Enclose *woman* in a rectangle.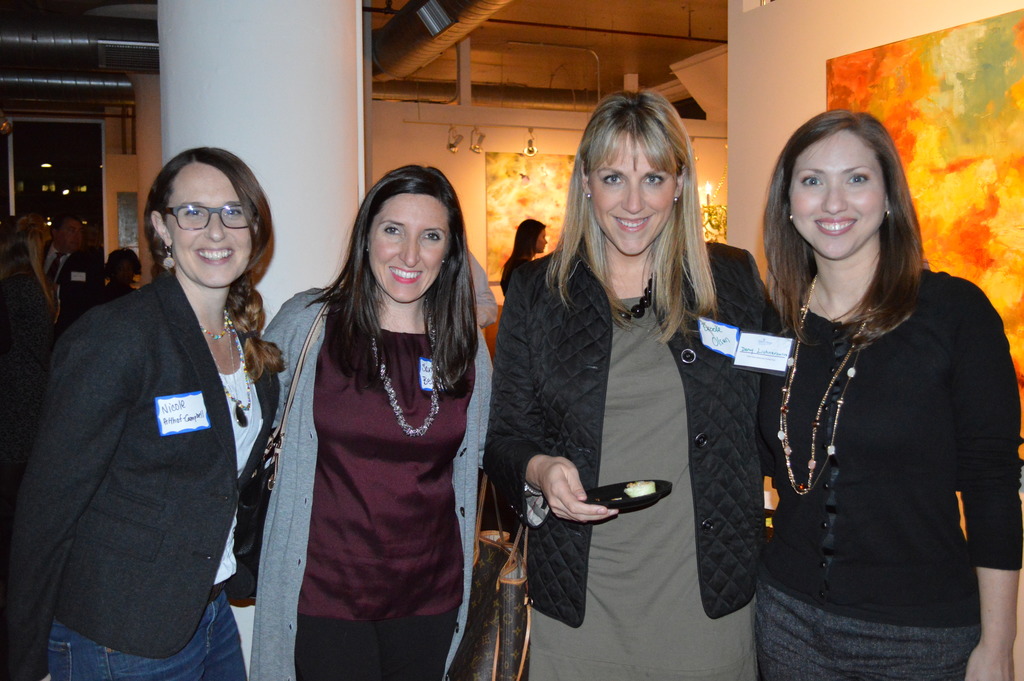
Rect(248, 163, 500, 680).
